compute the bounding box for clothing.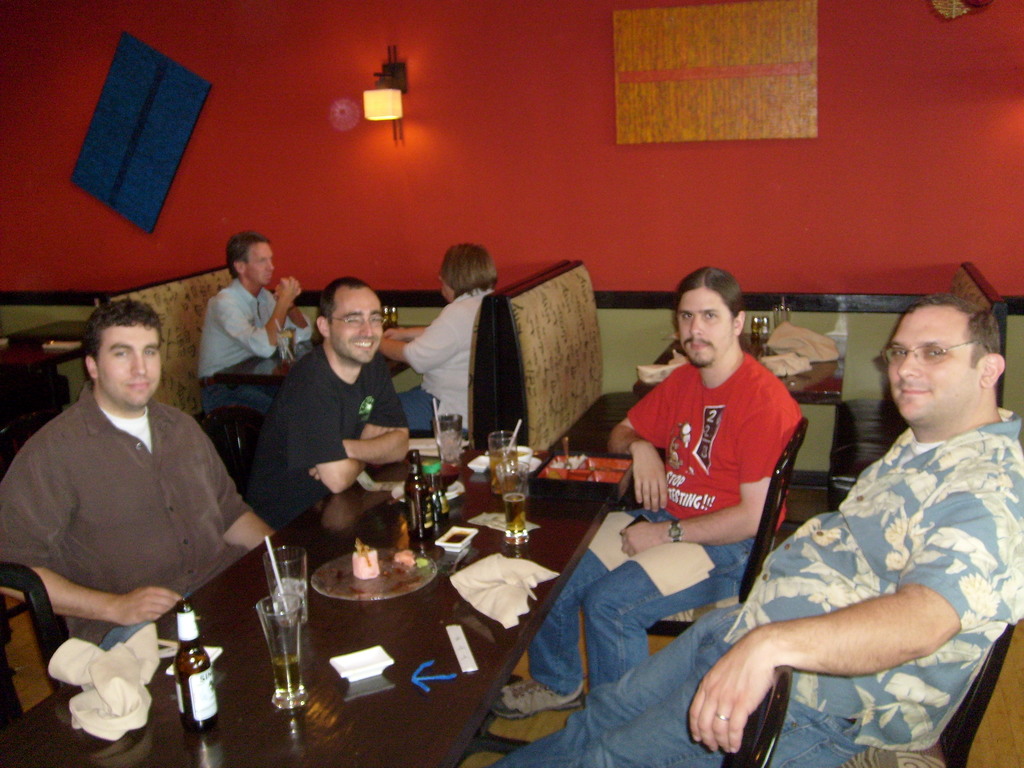
box=[625, 333, 809, 561].
